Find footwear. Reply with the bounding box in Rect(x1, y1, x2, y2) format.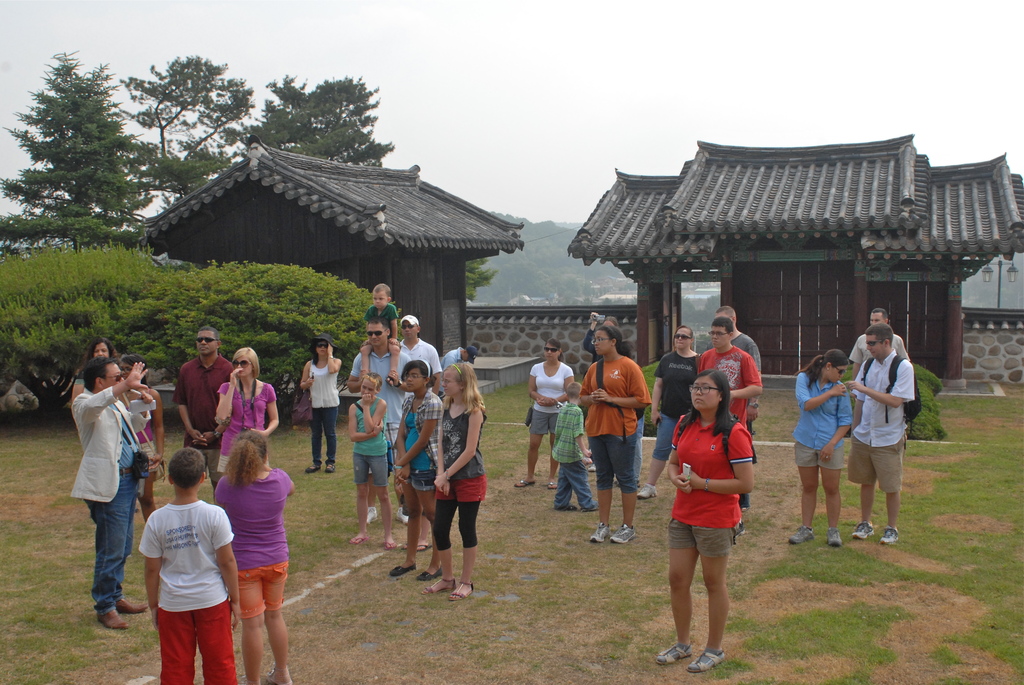
Rect(609, 524, 637, 547).
